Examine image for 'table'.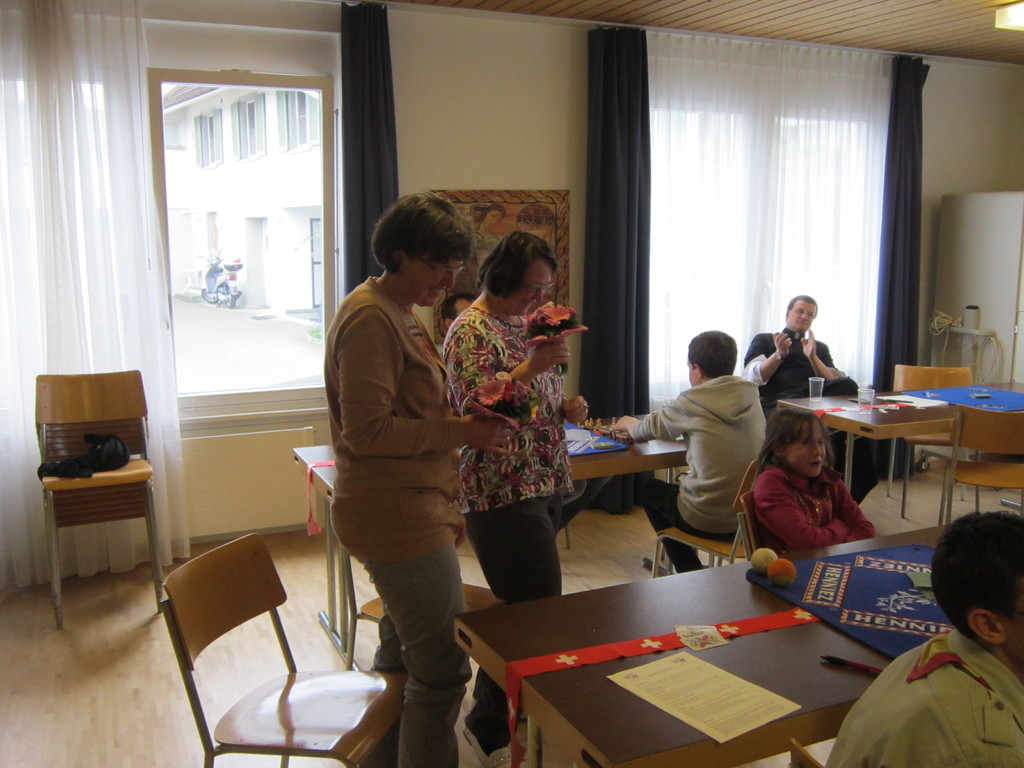
Examination result: l=467, t=546, r=957, b=767.
